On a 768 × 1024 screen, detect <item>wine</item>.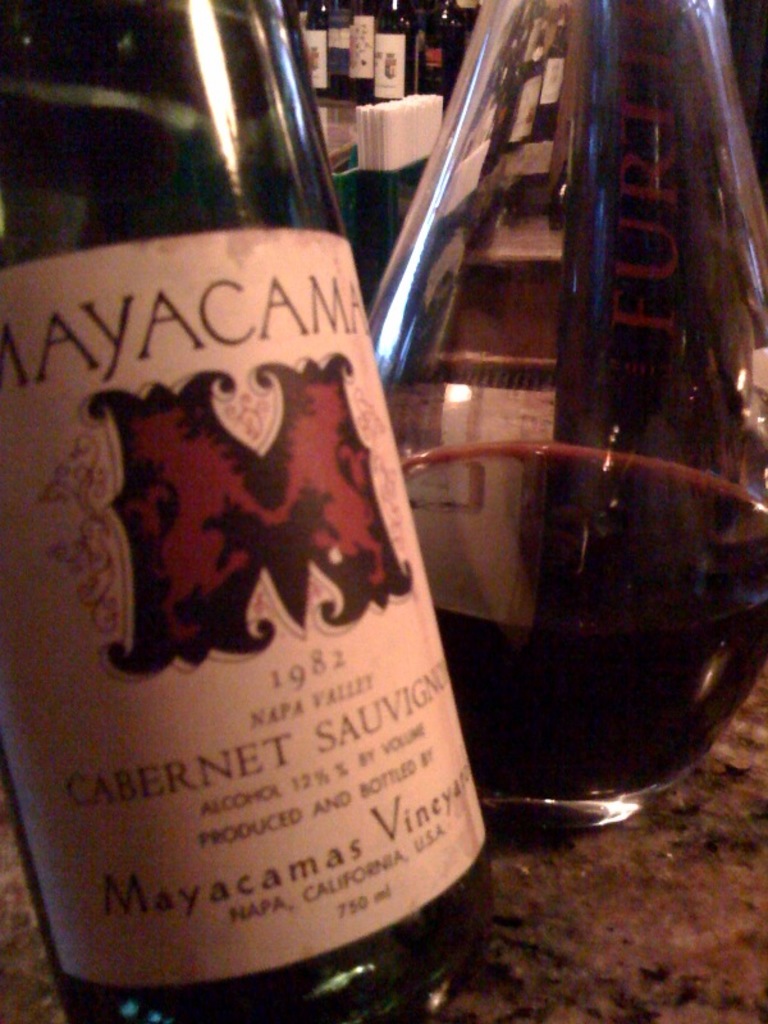
(left=402, top=444, right=767, bottom=803).
